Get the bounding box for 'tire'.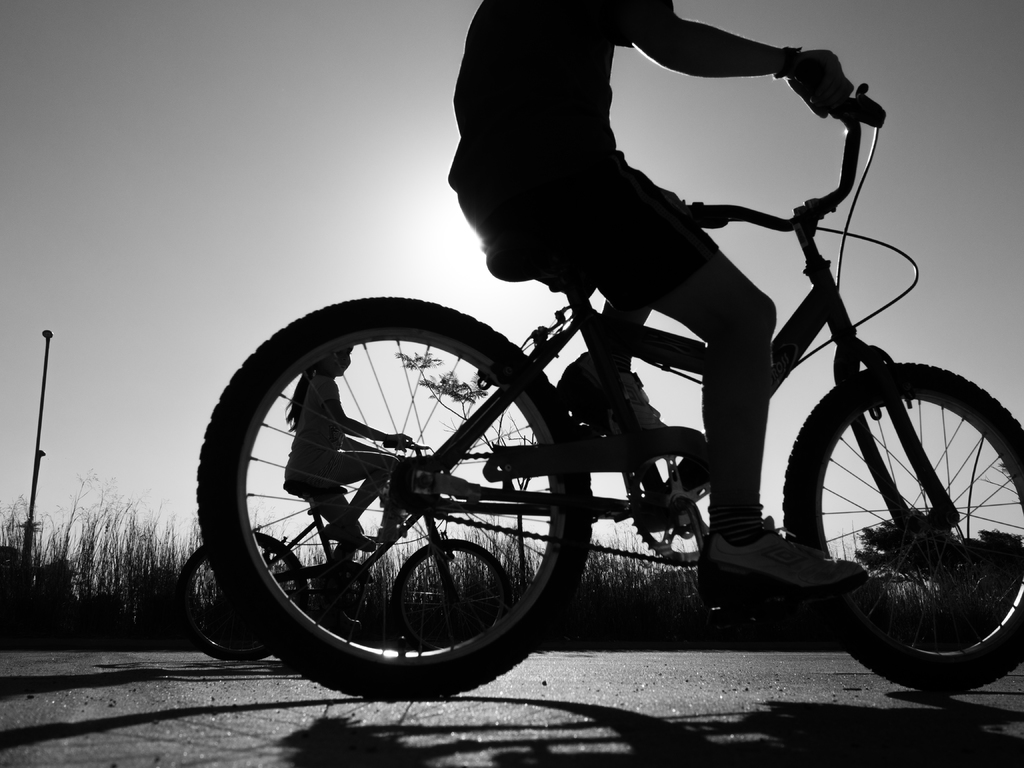
rect(387, 539, 512, 648).
